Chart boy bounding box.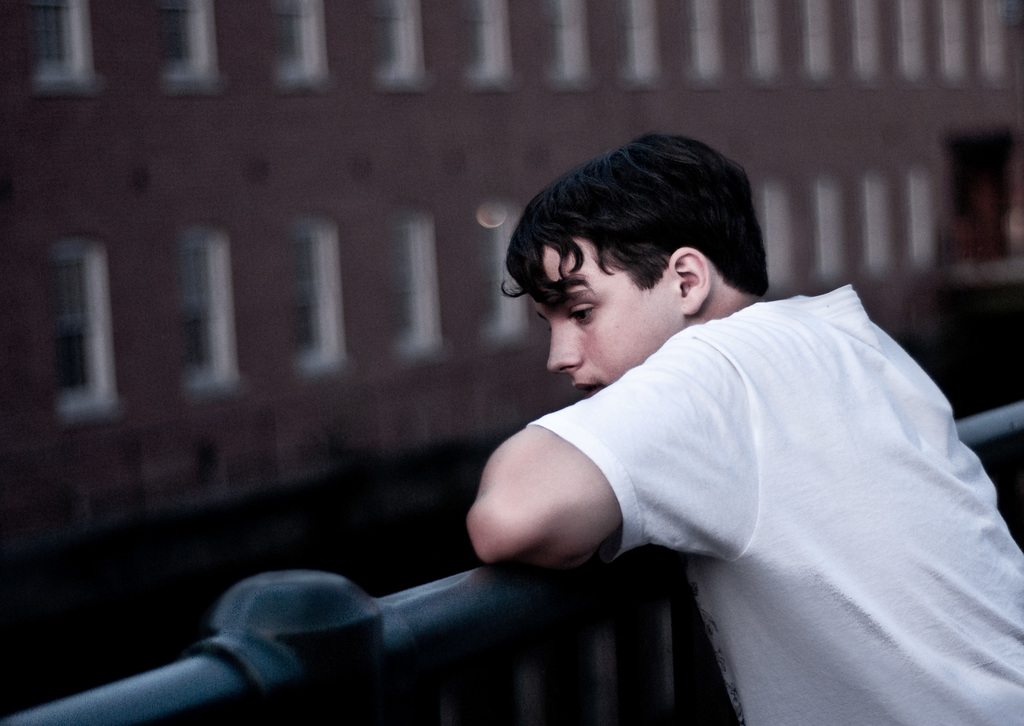
Charted: 466, 133, 1023, 725.
